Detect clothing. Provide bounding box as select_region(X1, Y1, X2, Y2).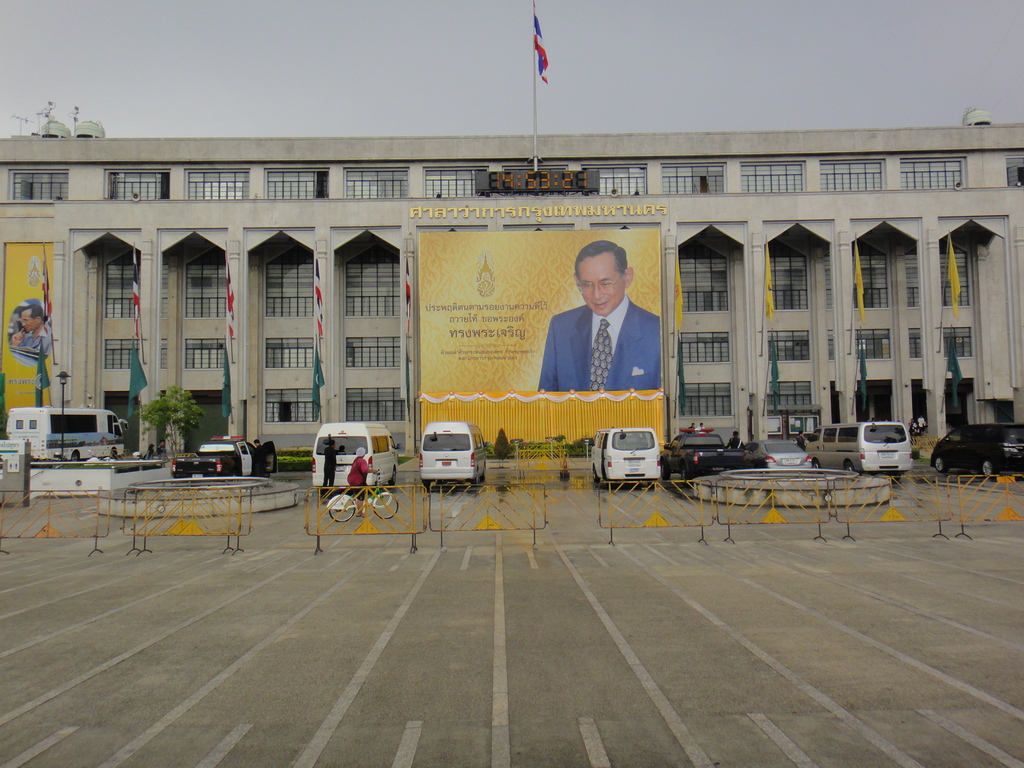
select_region(532, 286, 664, 403).
